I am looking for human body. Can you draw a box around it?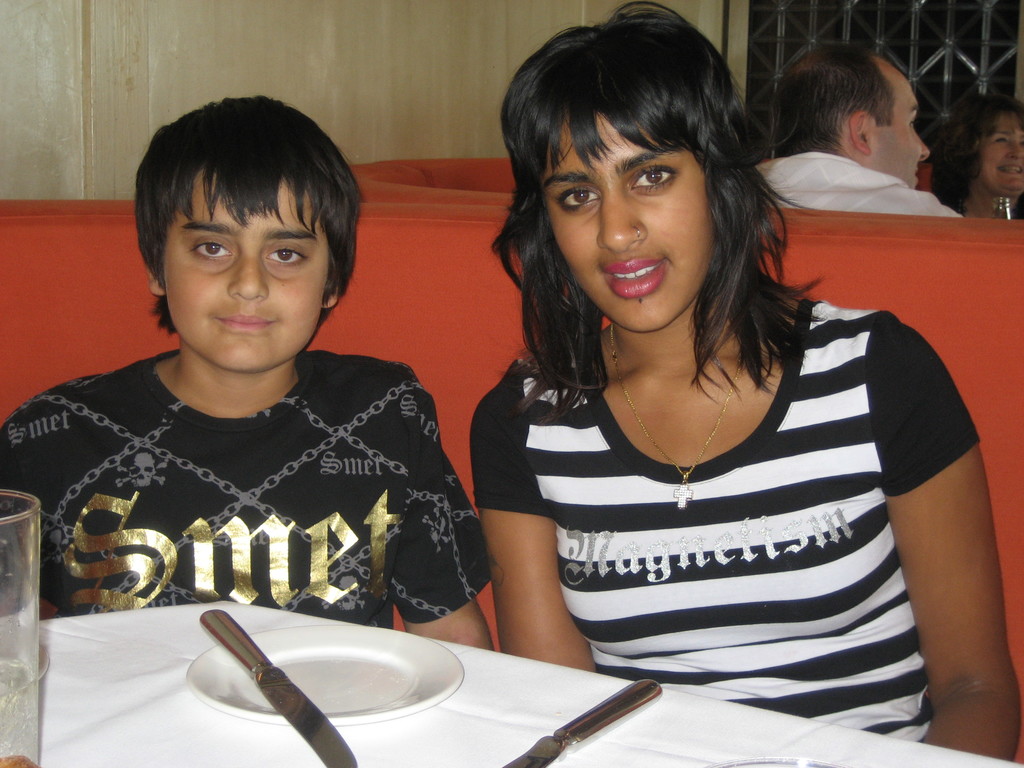
Sure, the bounding box is [756, 40, 961, 221].
